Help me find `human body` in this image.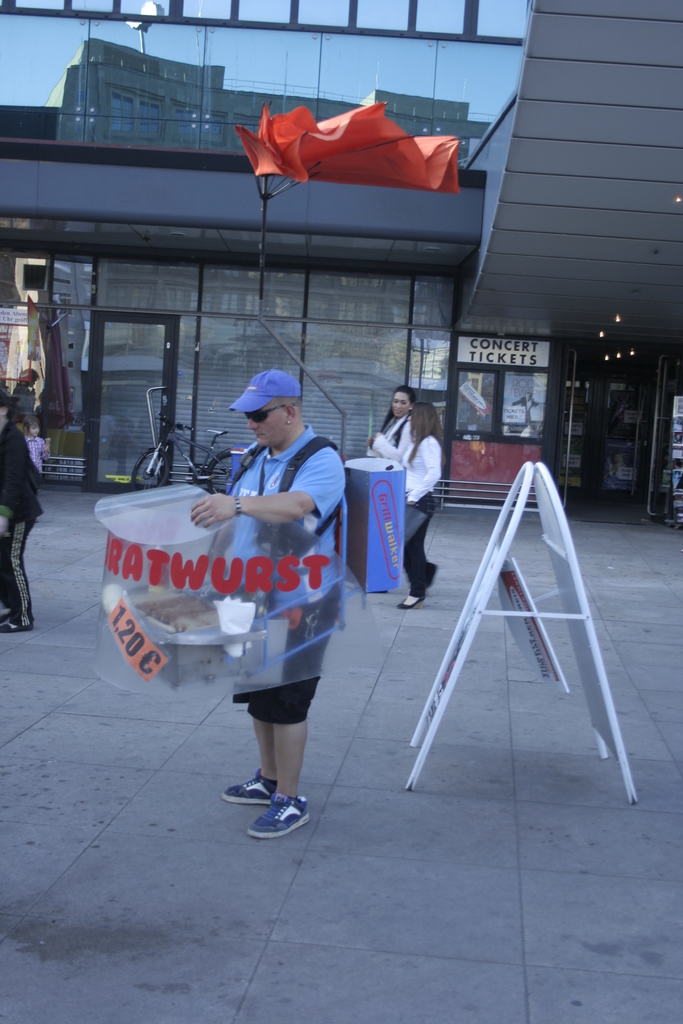
Found it: 0:409:38:633.
